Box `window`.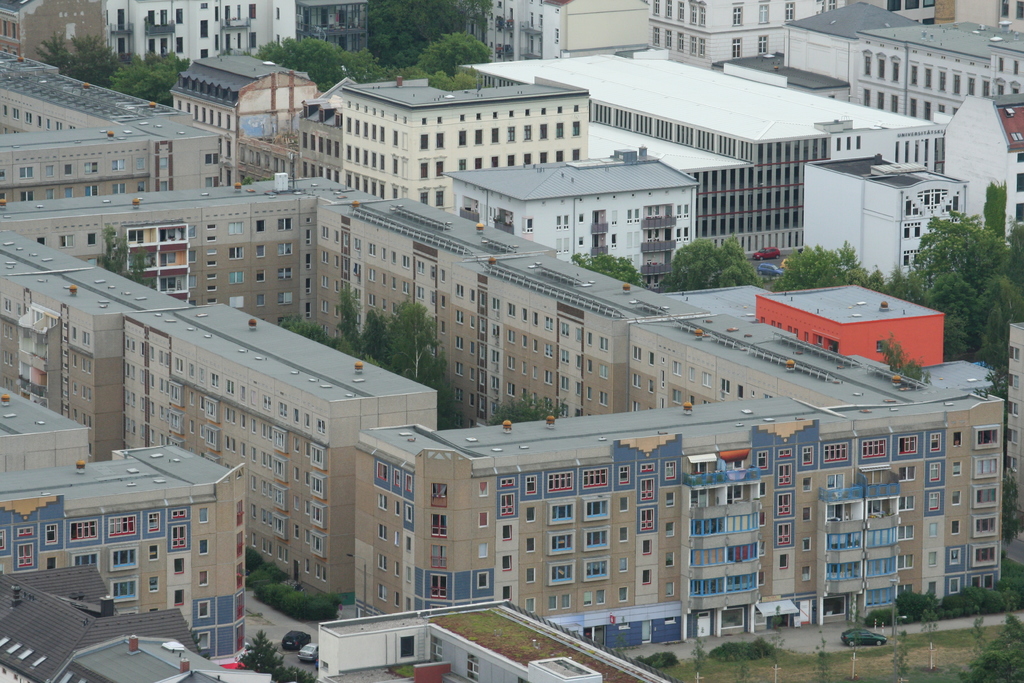
bbox=[381, 555, 386, 570].
